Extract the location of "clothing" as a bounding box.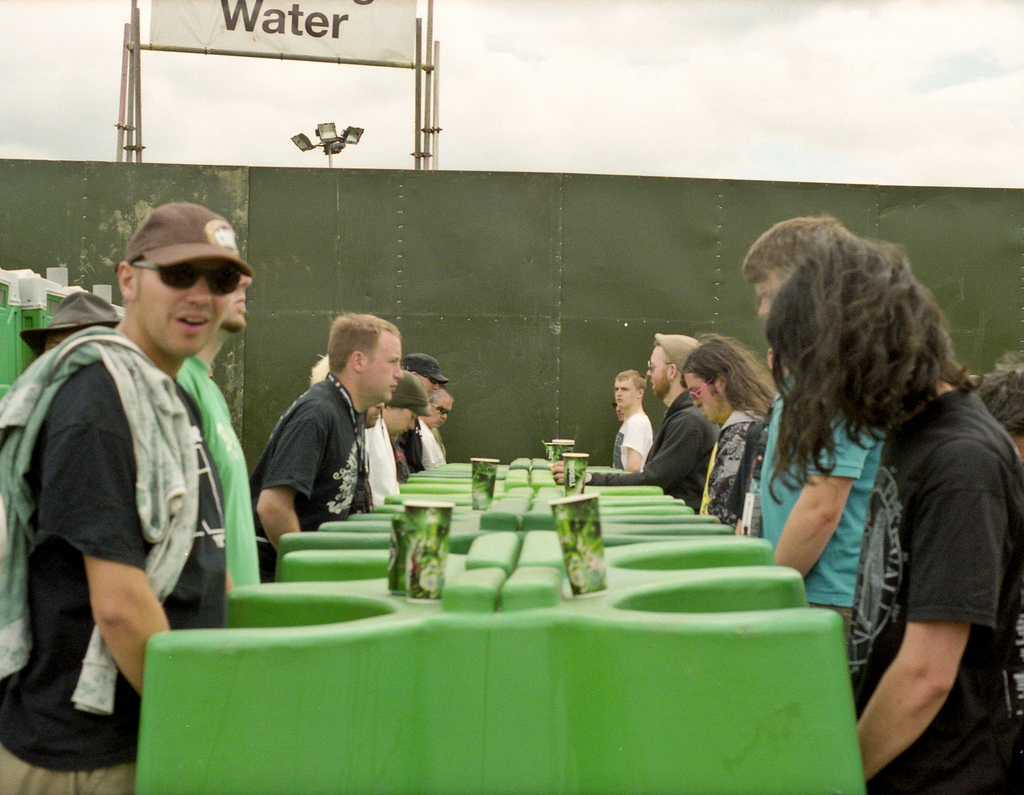
[608,411,657,479].
